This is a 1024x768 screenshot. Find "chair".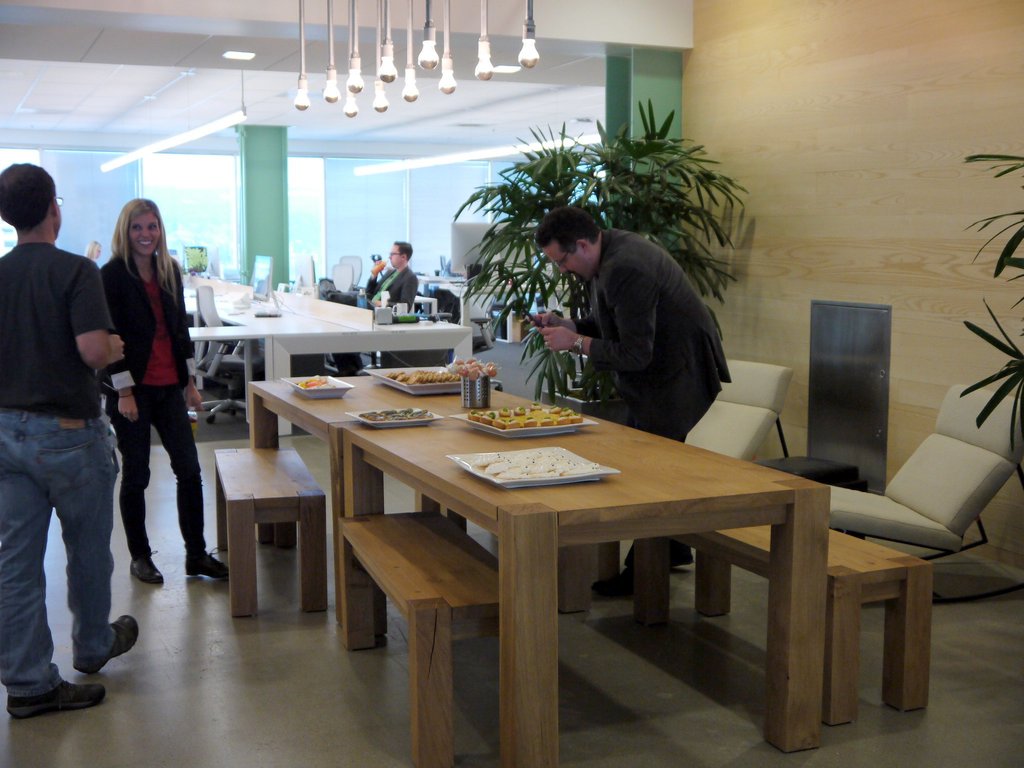
Bounding box: (329, 260, 353, 299).
